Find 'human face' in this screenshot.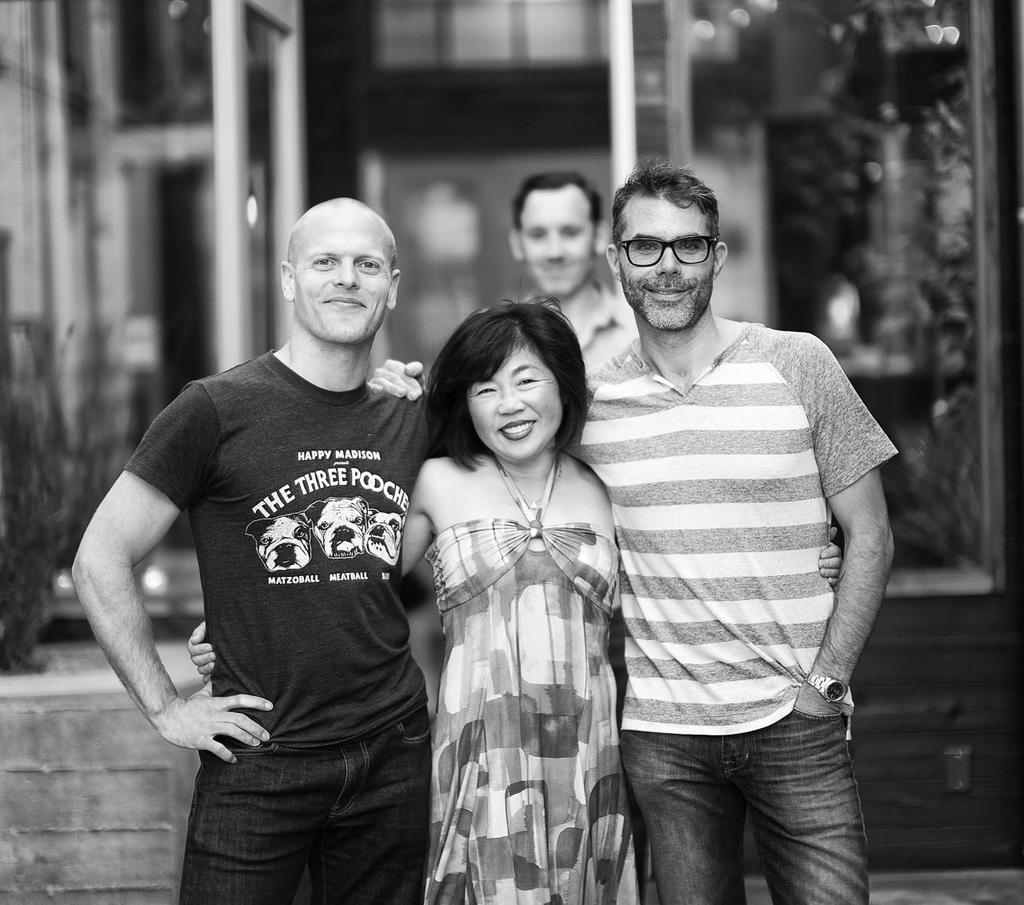
The bounding box for 'human face' is [294,222,394,350].
